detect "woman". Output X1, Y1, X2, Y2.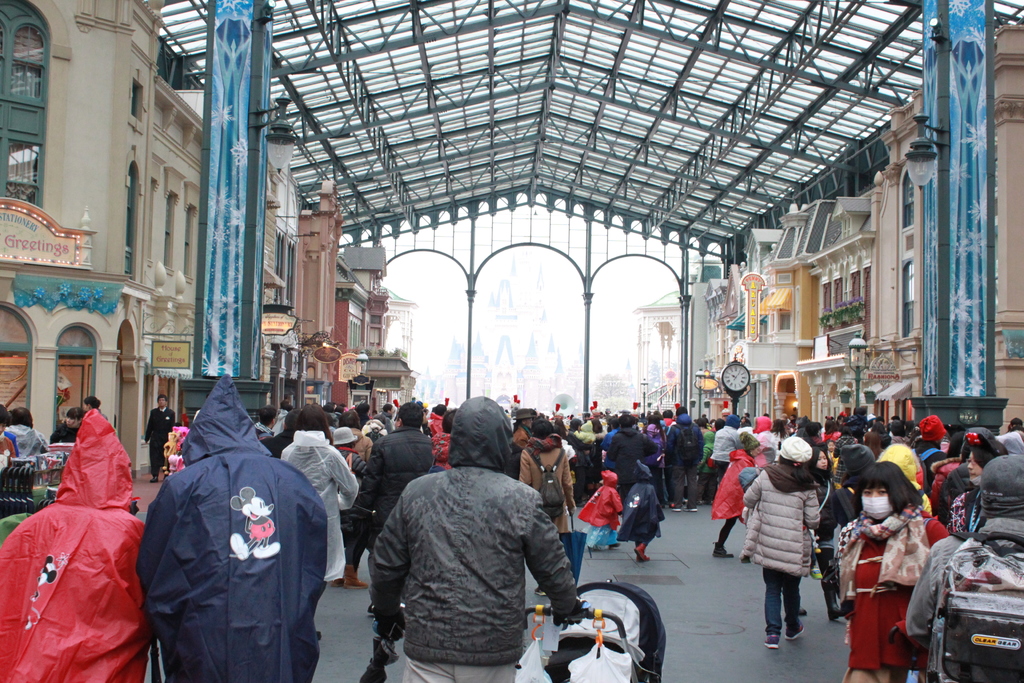
712, 443, 760, 559.
